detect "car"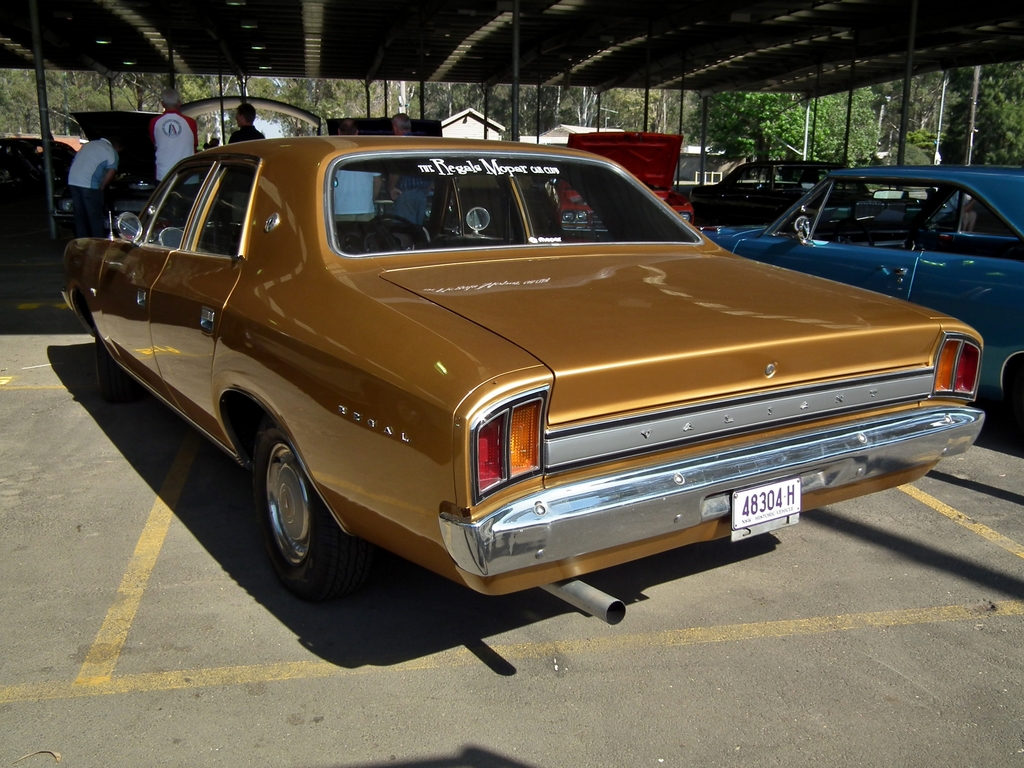
box=[684, 163, 874, 225]
